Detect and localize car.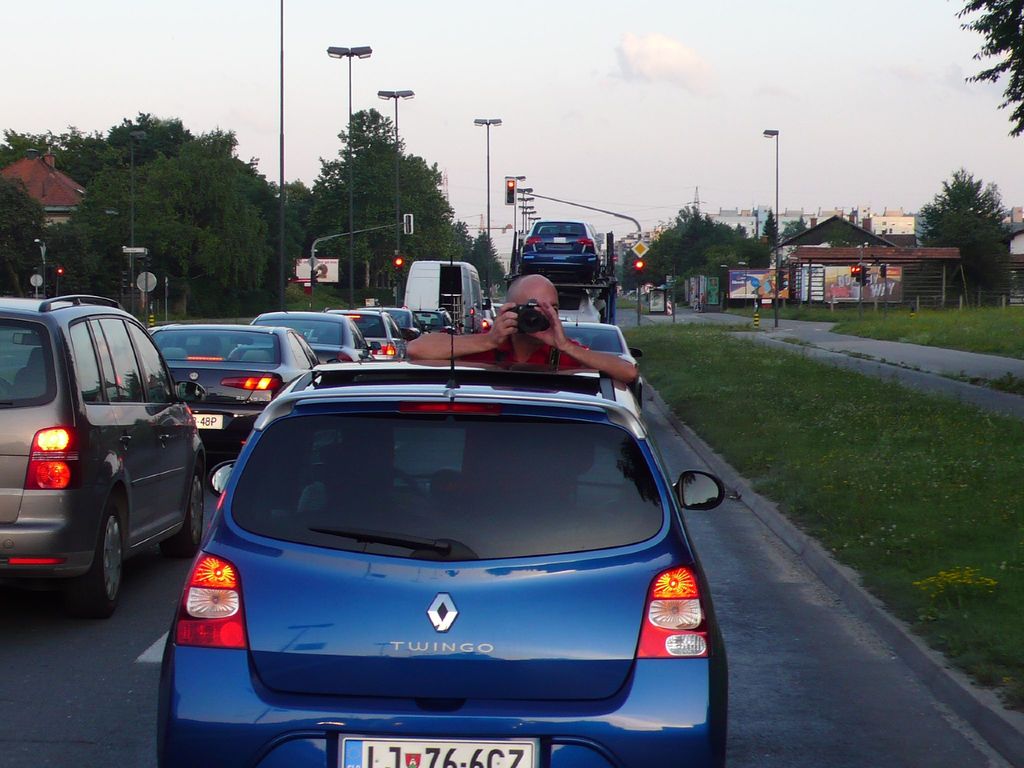
Localized at [left=361, top=304, right=419, bottom=339].
